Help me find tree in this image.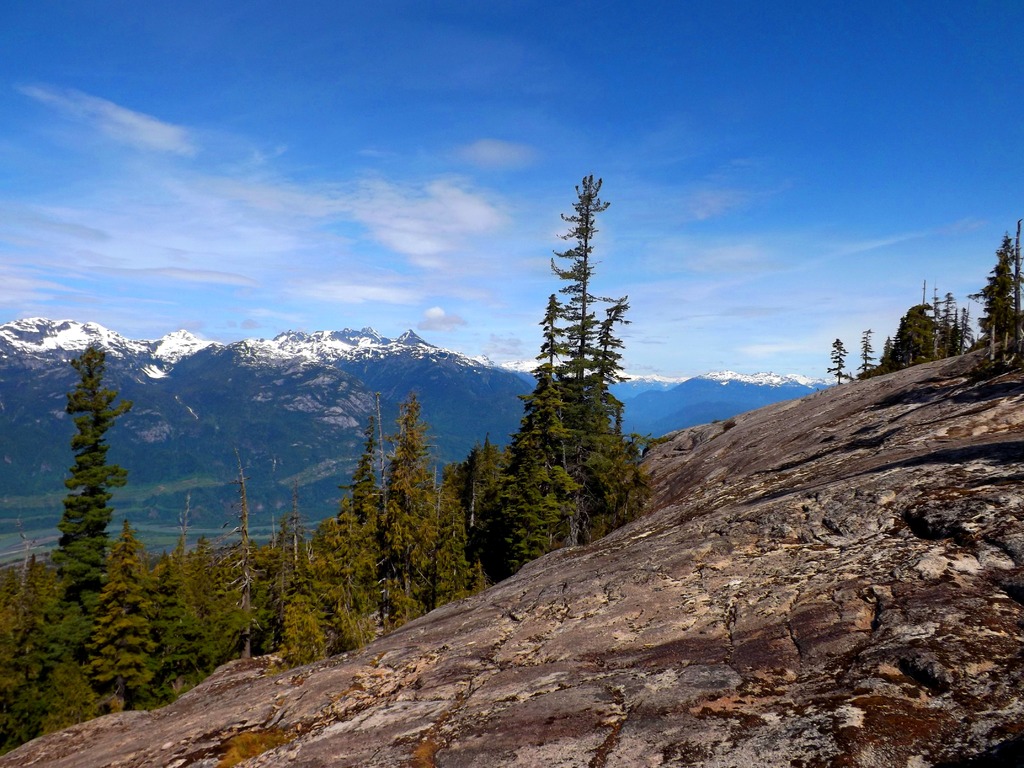
Found it: 30:304:131:682.
